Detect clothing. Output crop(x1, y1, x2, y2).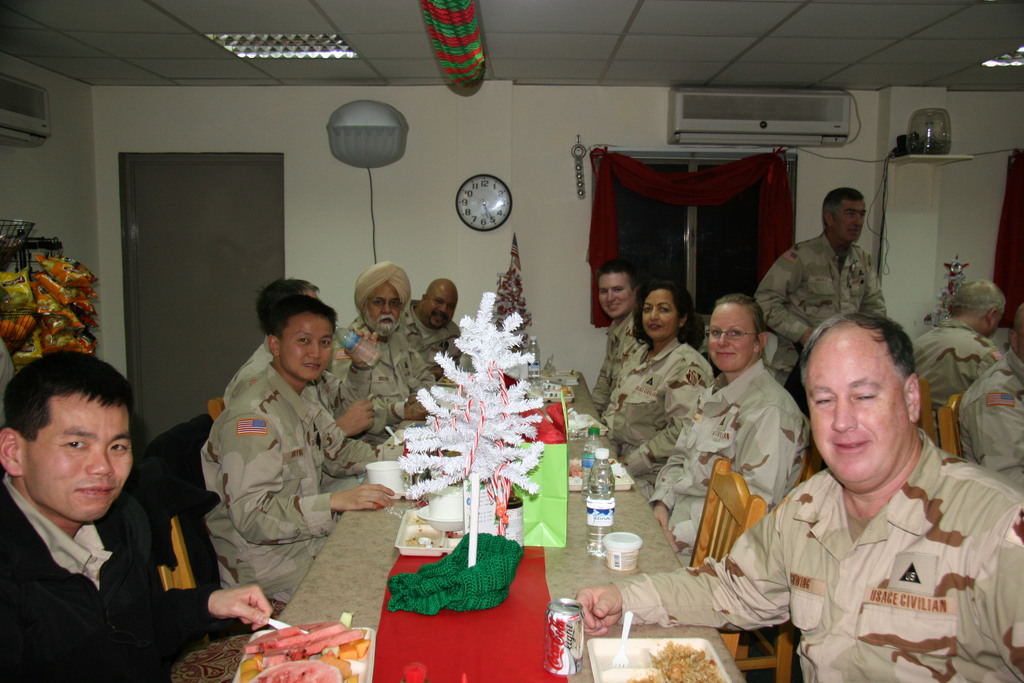
crop(179, 324, 362, 616).
